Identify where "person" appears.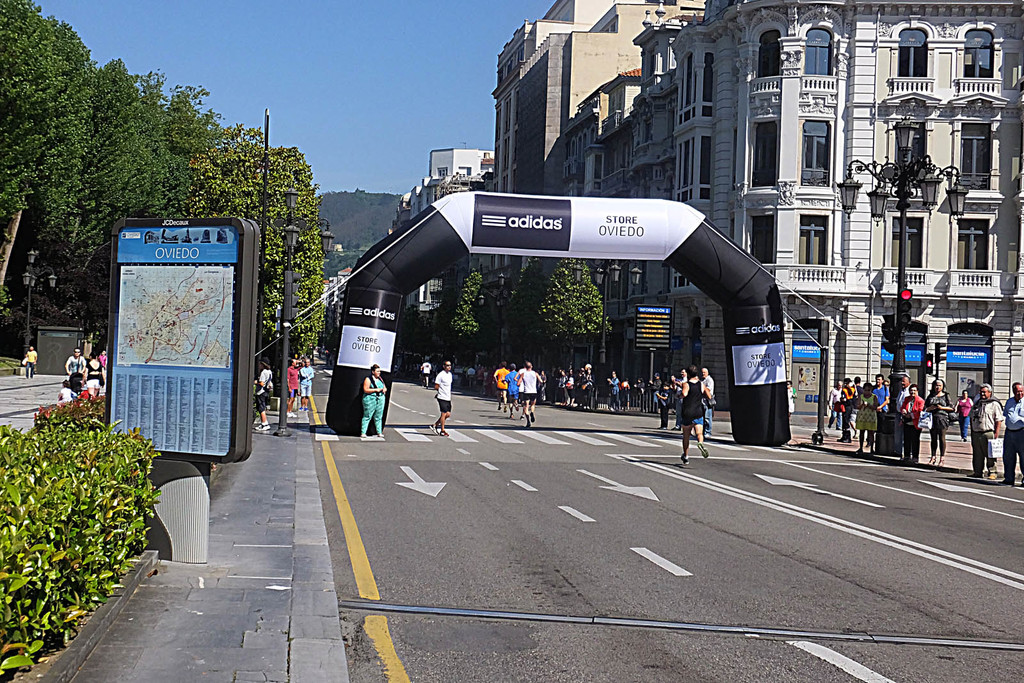
Appears at 20:341:36:375.
